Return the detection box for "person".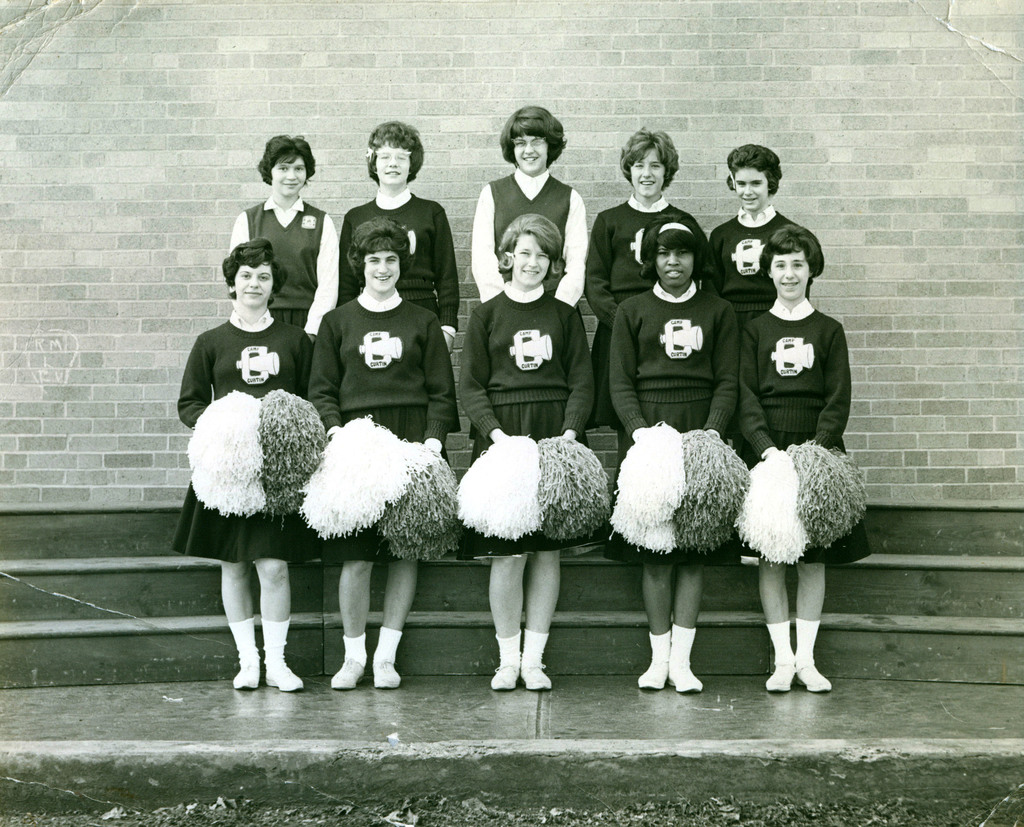
735 221 852 691.
